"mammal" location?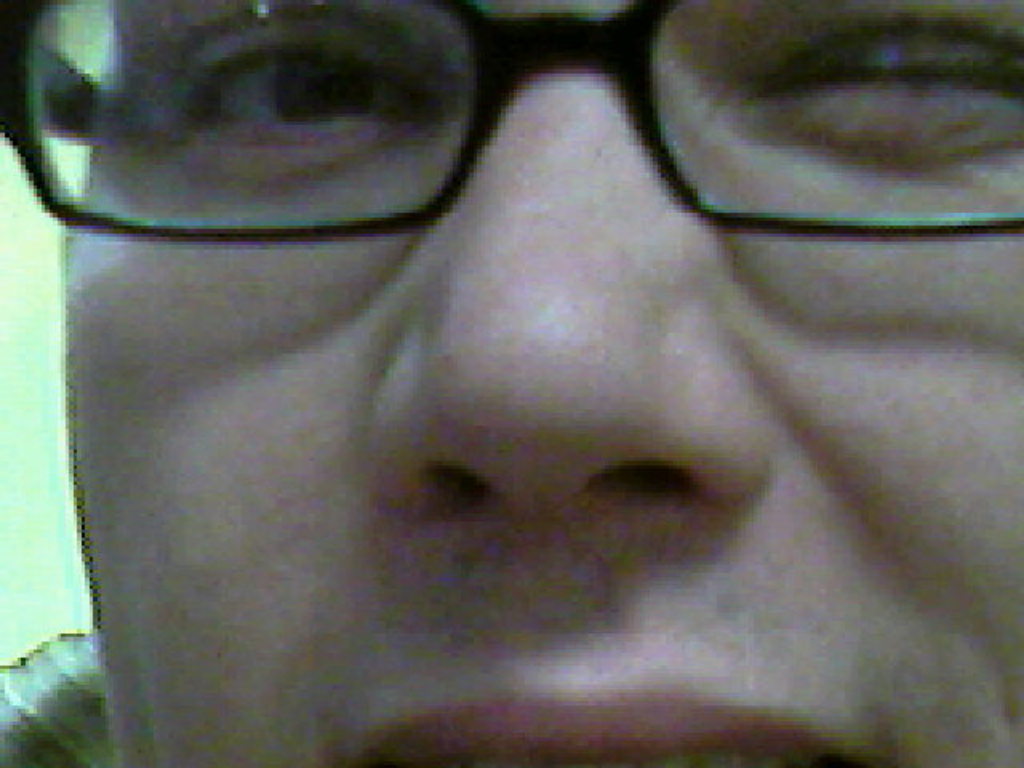
x1=0 y1=0 x2=1023 y2=722
